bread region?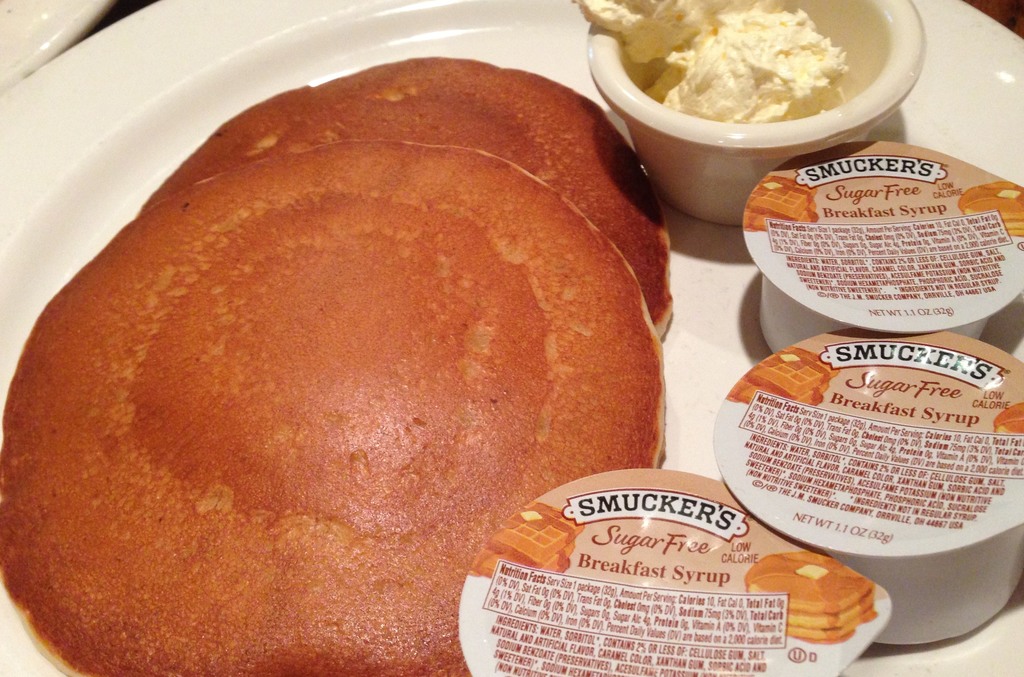
l=140, t=55, r=675, b=341
